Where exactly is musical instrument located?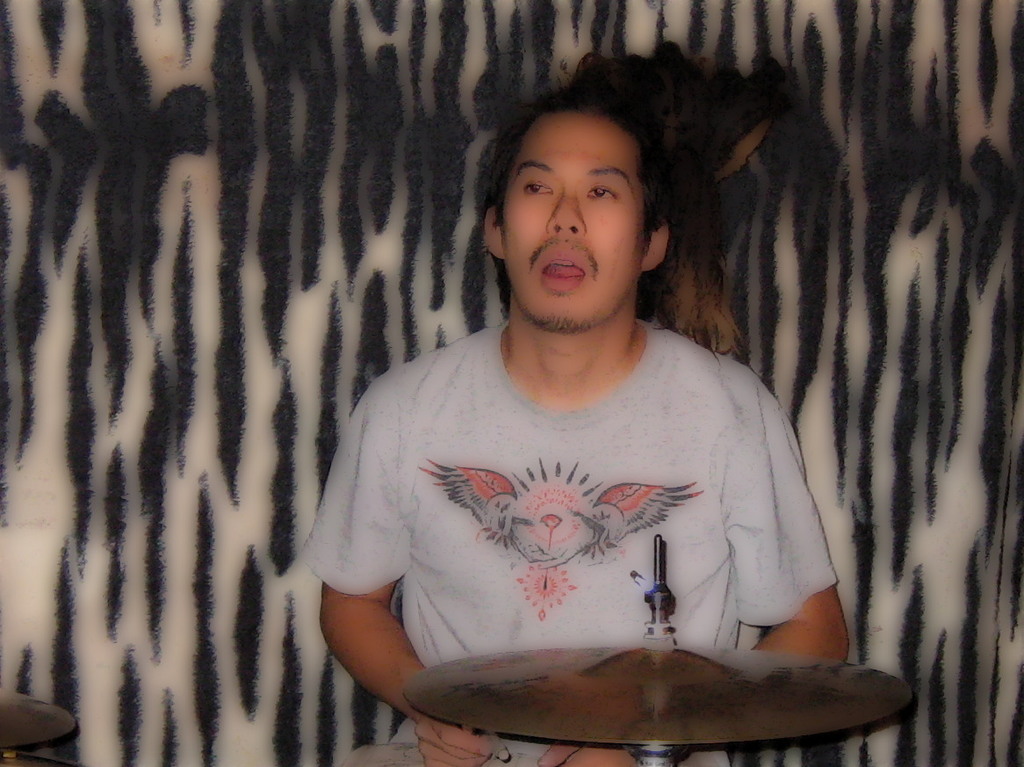
Its bounding box is 0, 688, 82, 755.
